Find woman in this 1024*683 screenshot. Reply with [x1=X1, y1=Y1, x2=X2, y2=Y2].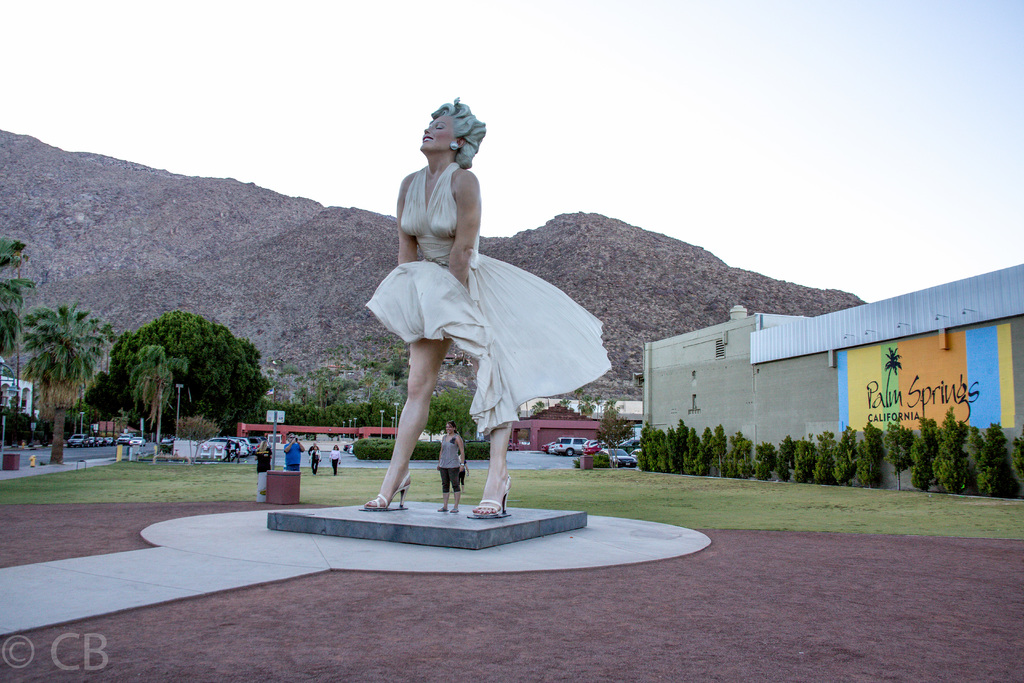
[x1=435, y1=418, x2=466, y2=515].
